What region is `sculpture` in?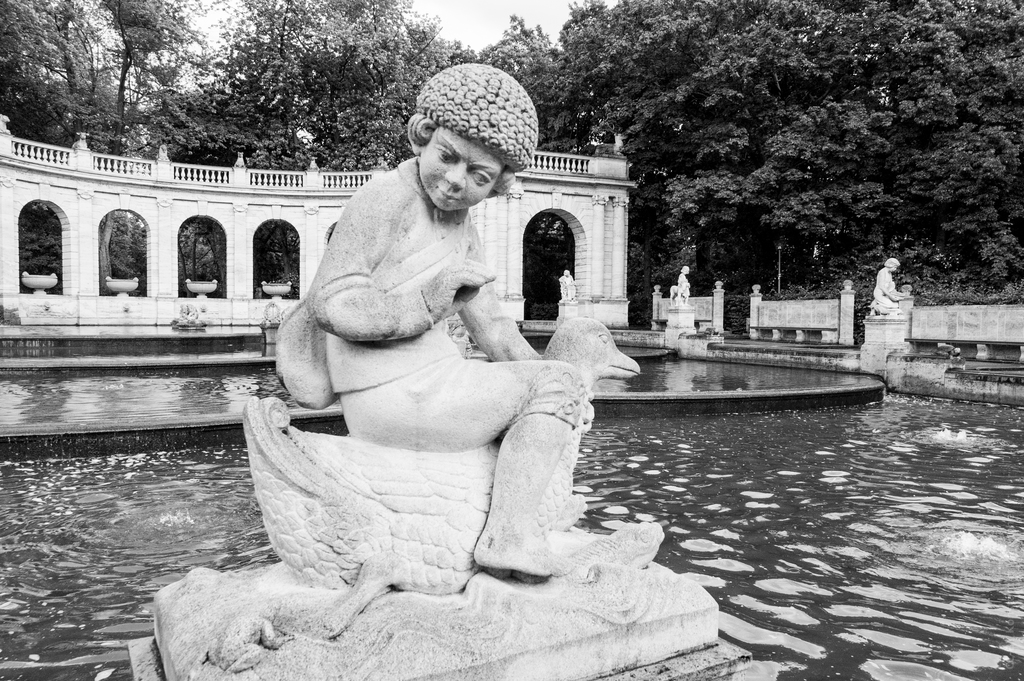
locate(594, 140, 623, 156).
